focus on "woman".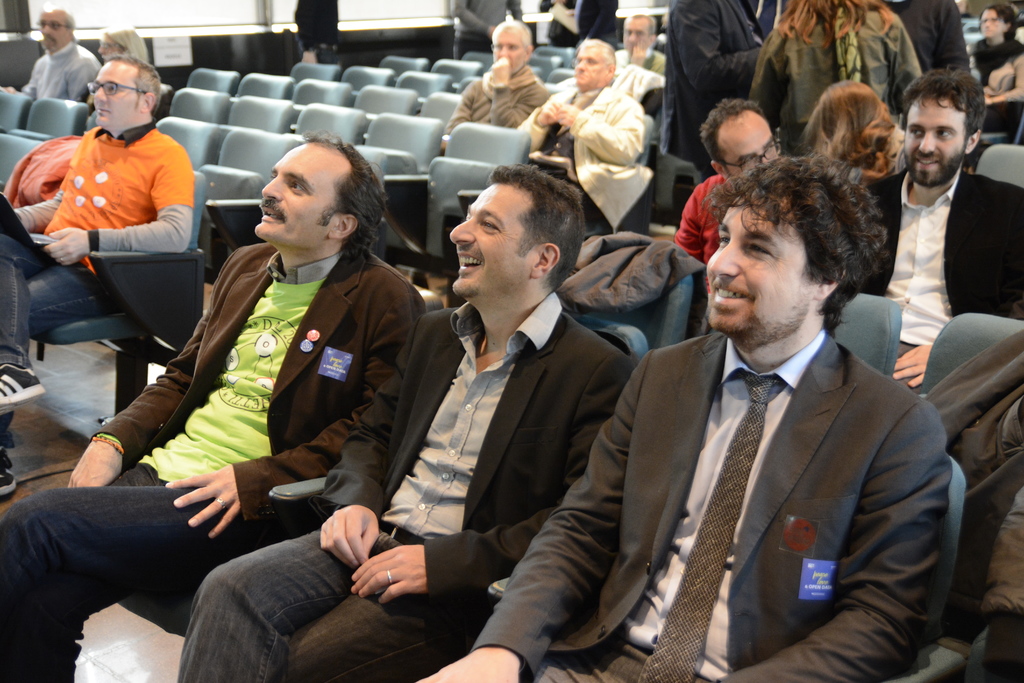
Focused at detection(802, 81, 903, 189).
